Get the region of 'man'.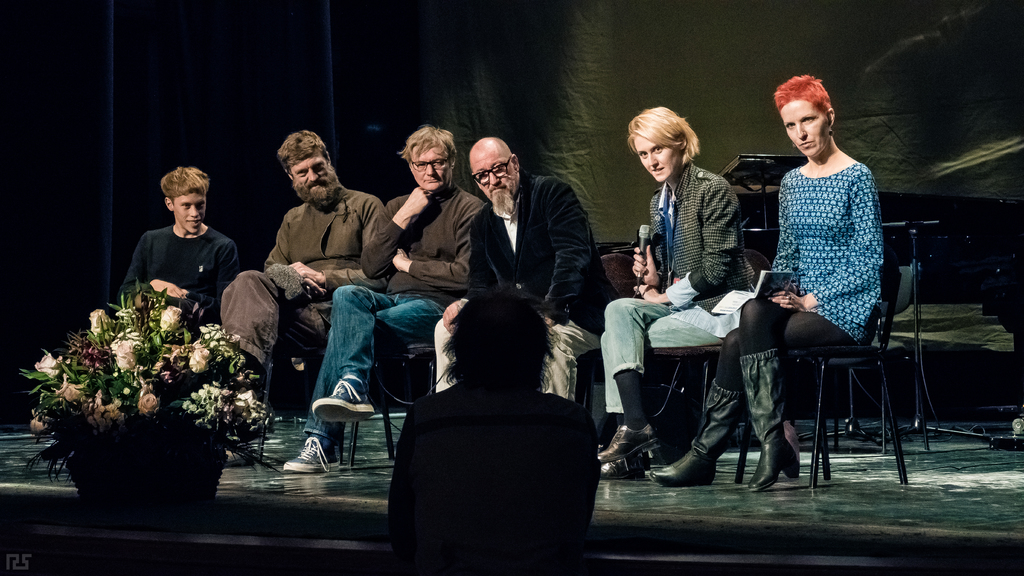
[left=432, top=138, right=618, bottom=392].
